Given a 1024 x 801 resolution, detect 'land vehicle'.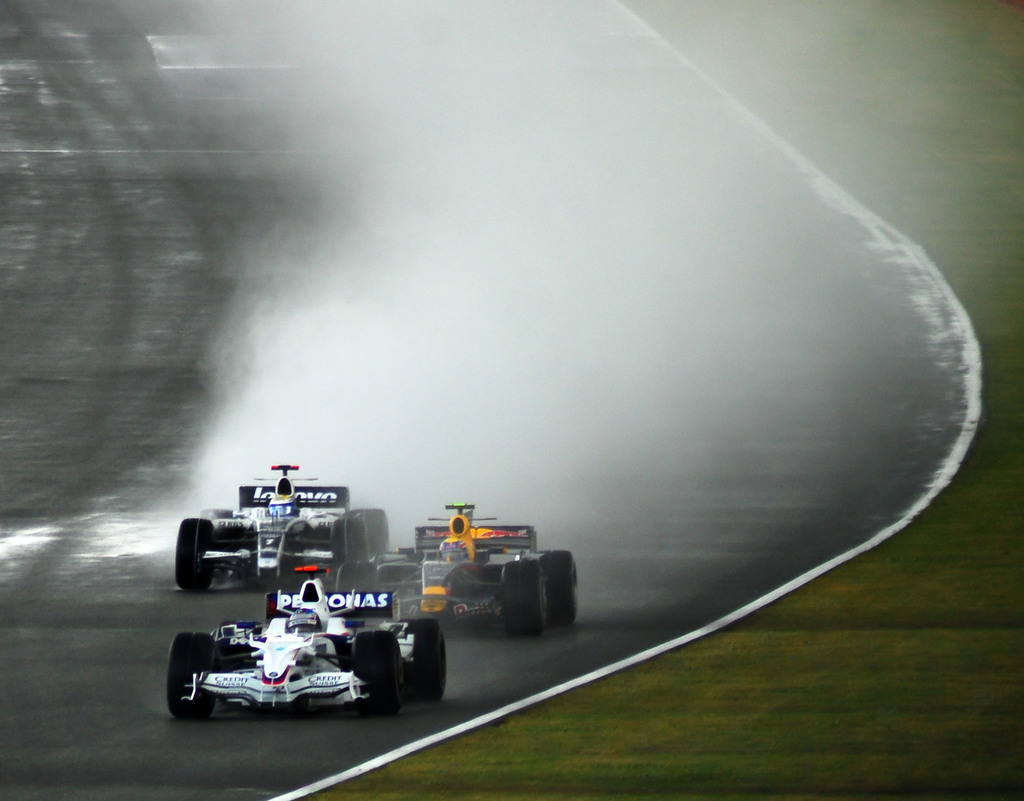
locate(185, 570, 442, 728).
